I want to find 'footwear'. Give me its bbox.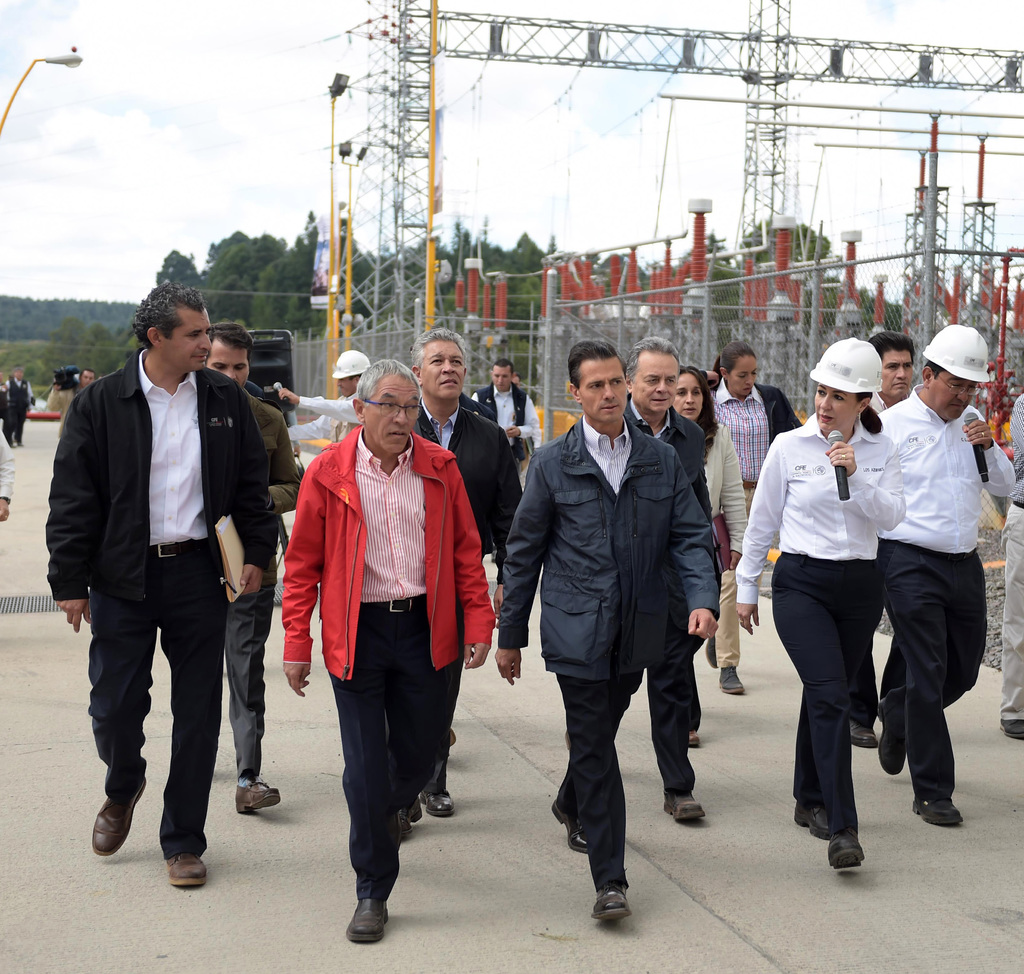
<bbox>407, 790, 422, 822</bbox>.
